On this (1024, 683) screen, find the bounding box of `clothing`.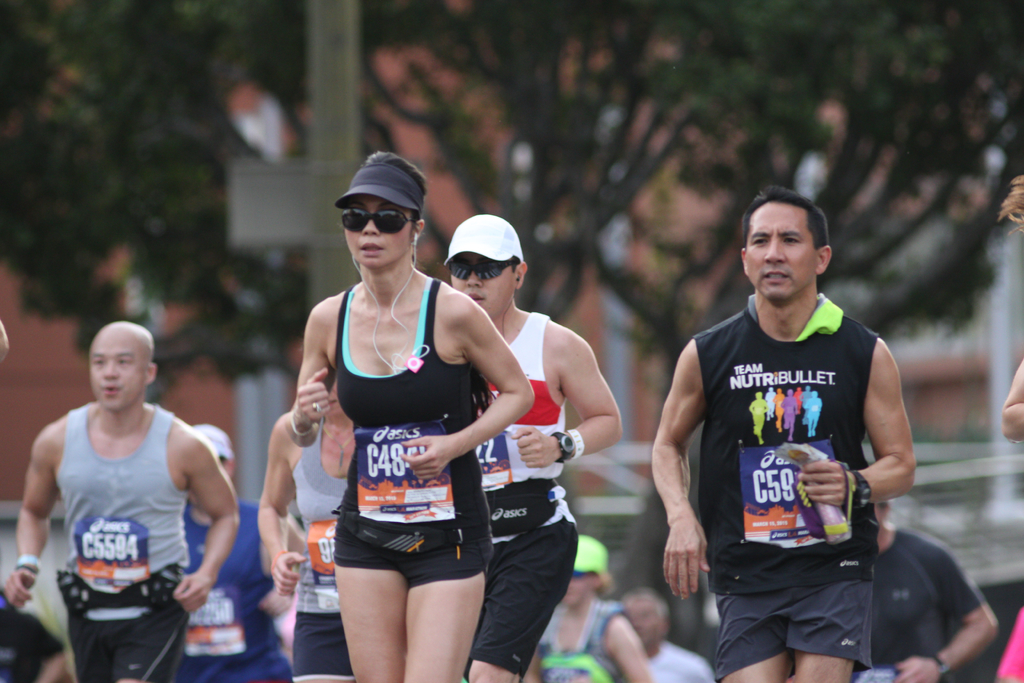
Bounding box: x1=851 y1=523 x2=980 y2=682.
